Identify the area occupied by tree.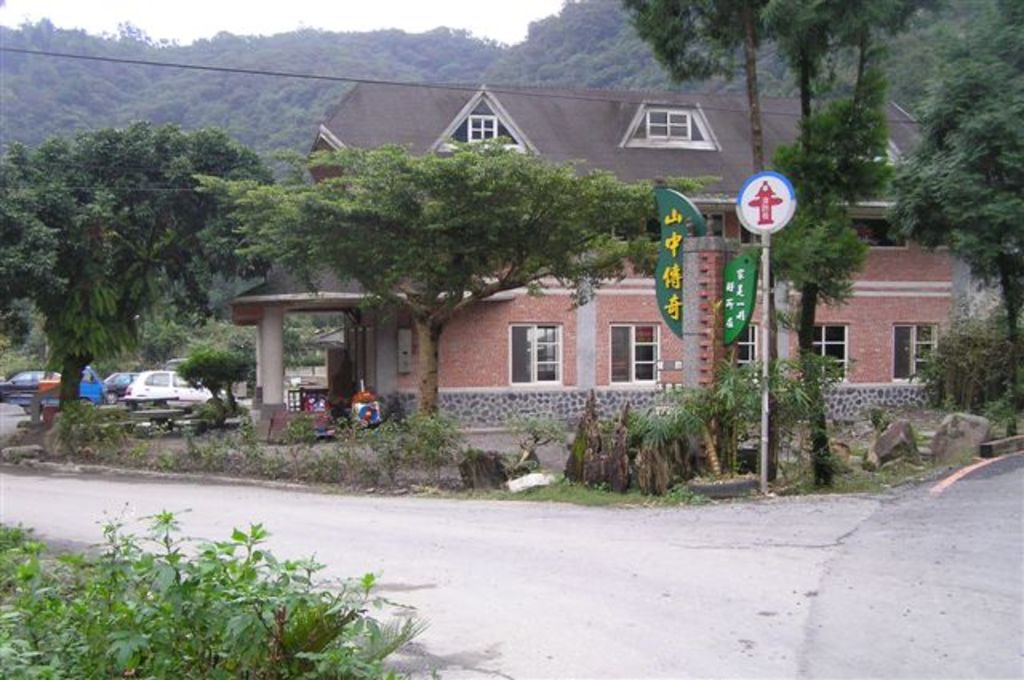
Area: locate(182, 138, 725, 475).
